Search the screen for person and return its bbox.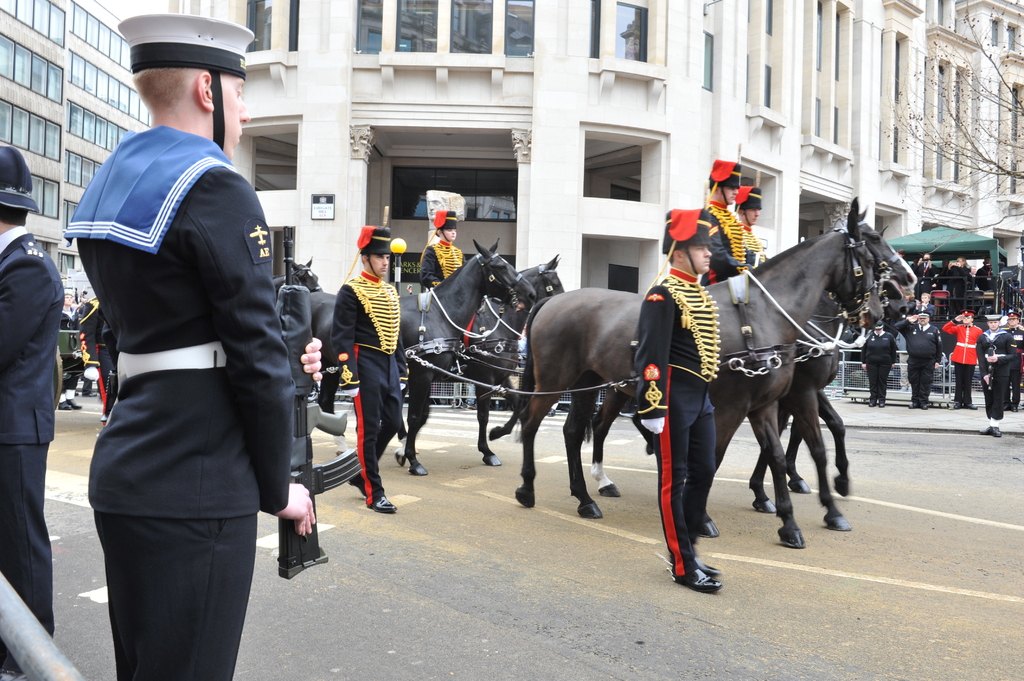
Found: region(630, 208, 717, 597).
